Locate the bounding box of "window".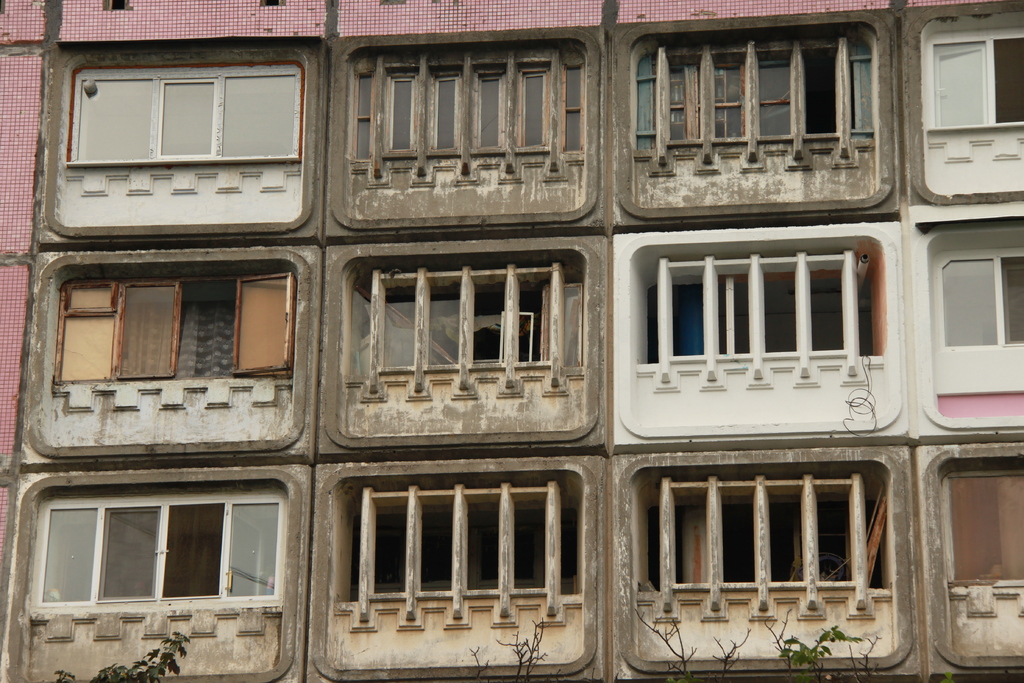
Bounding box: BBox(341, 502, 576, 605).
